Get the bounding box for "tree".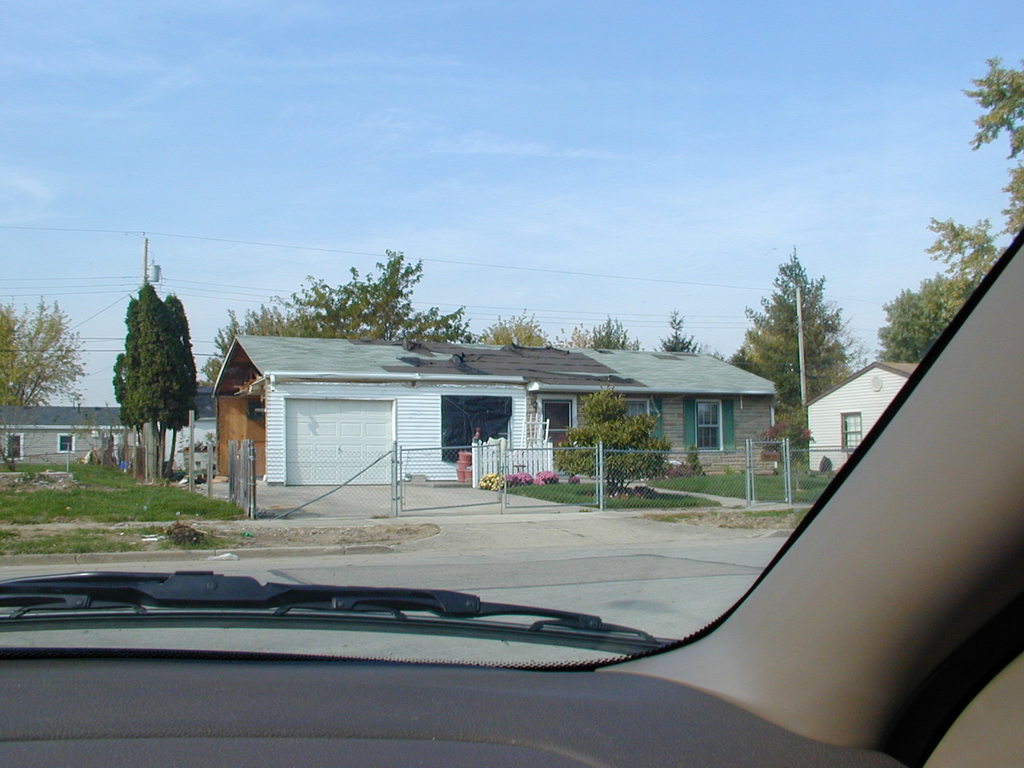
[left=961, top=48, right=1023, bottom=245].
